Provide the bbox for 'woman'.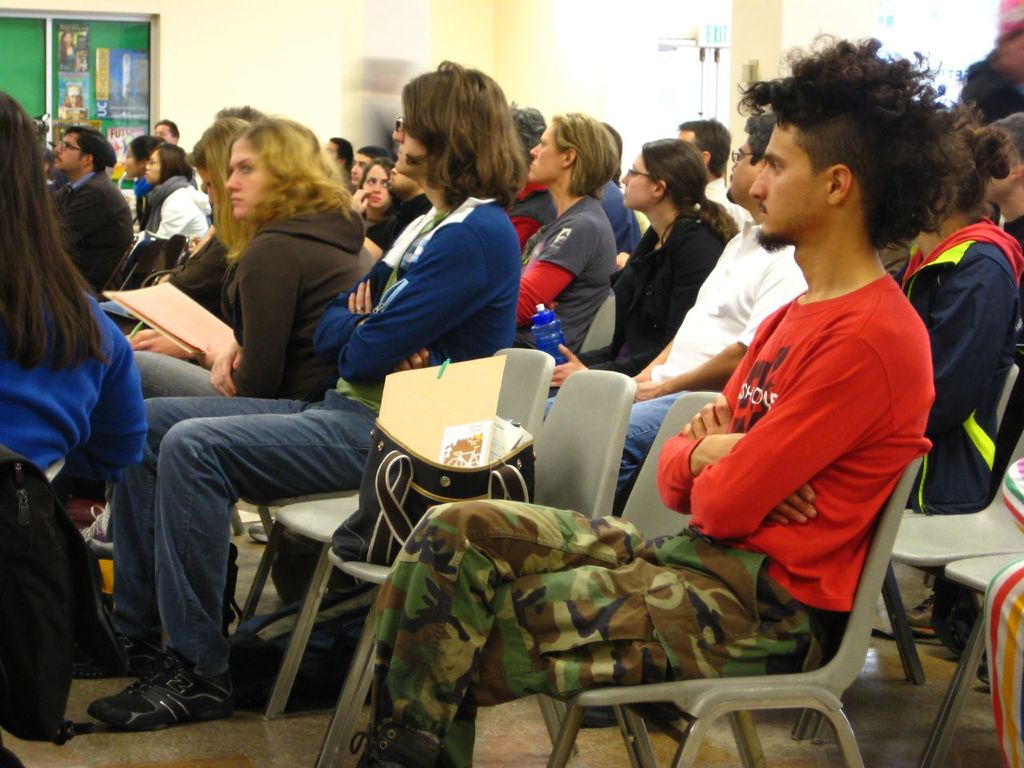
<box>146,142,207,240</box>.
